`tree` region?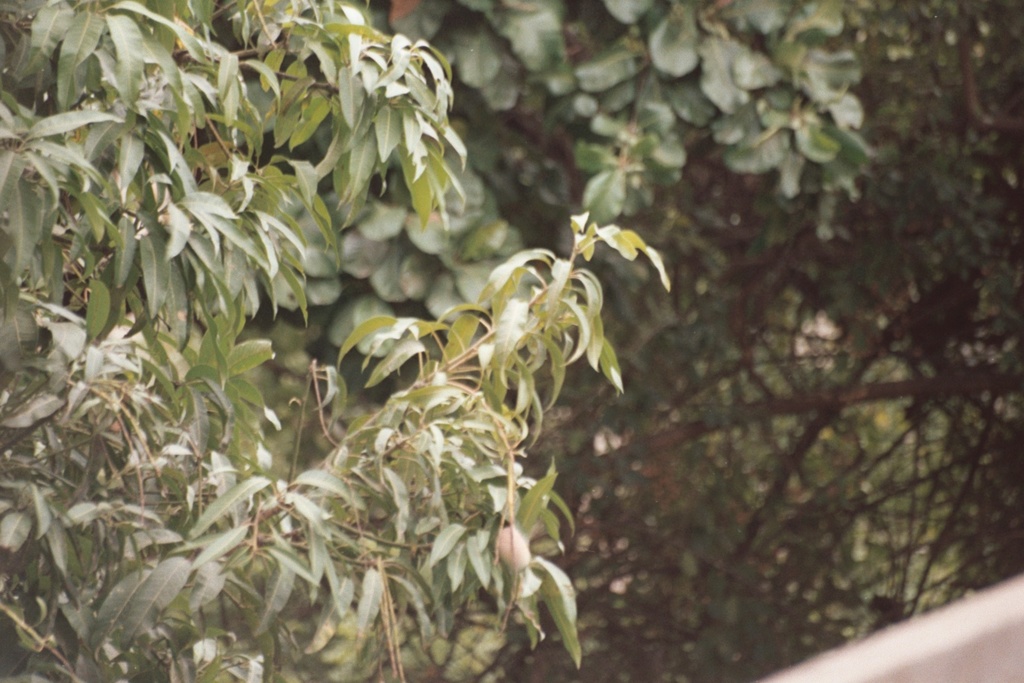
region(0, 0, 669, 682)
